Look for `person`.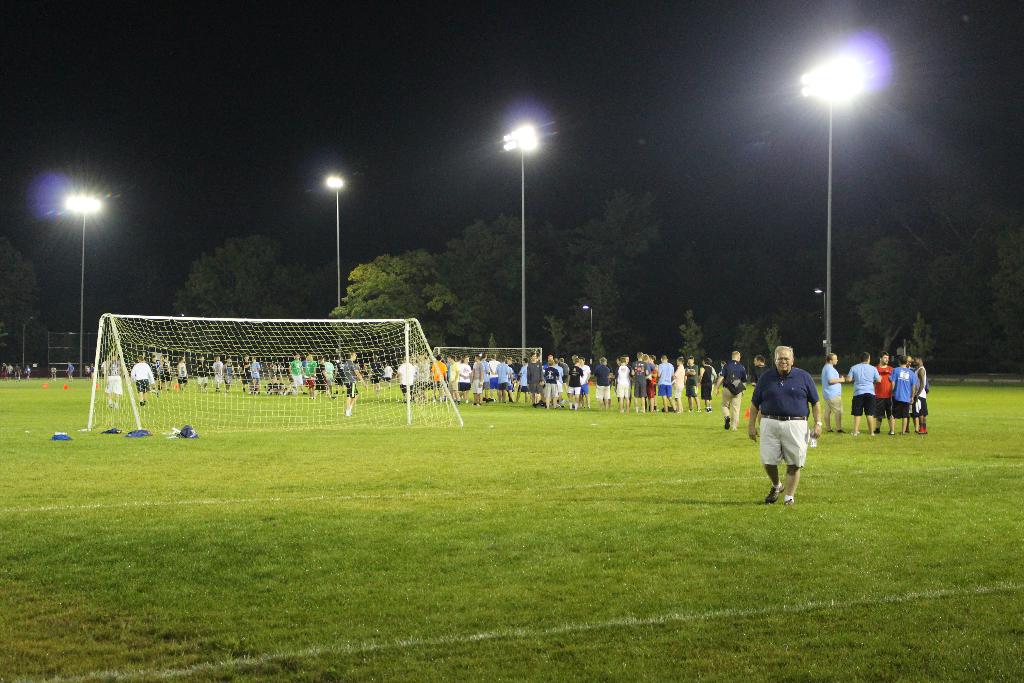
Found: crop(715, 347, 746, 425).
